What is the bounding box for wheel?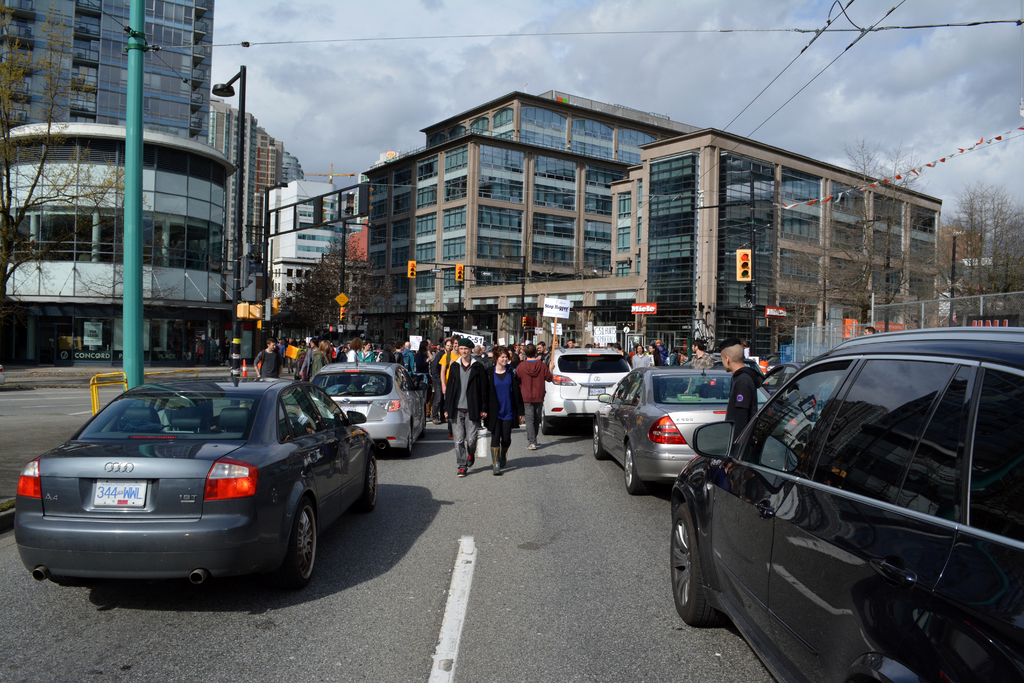
box=[407, 411, 417, 454].
